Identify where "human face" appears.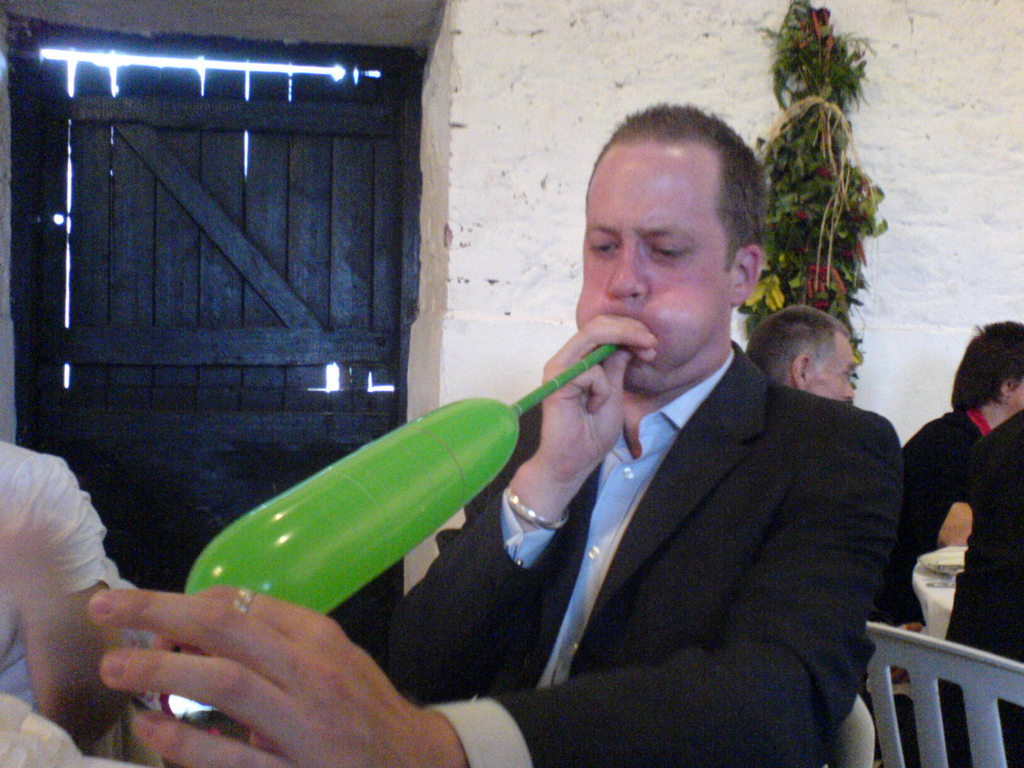
Appears at [574, 145, 732, 386].
